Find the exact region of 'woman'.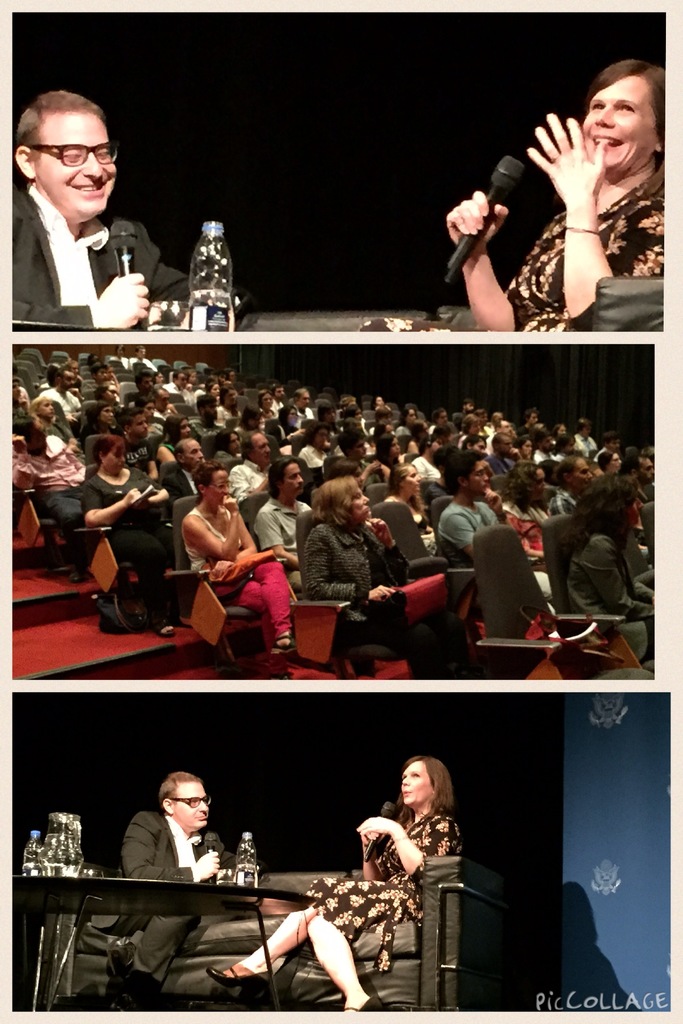
Exact region: pyautogui.locateOnScreen(232, 404, 265, 440).
